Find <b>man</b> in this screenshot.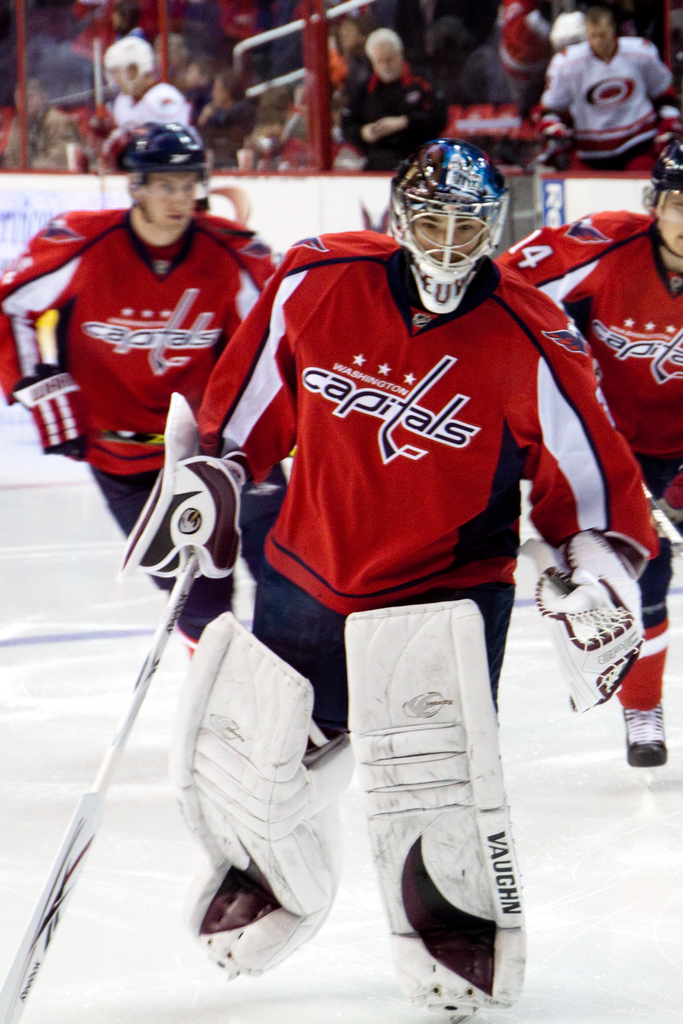
The bounding box for <b>man</b> is left=338, top=22, right=450, bottom=177.
